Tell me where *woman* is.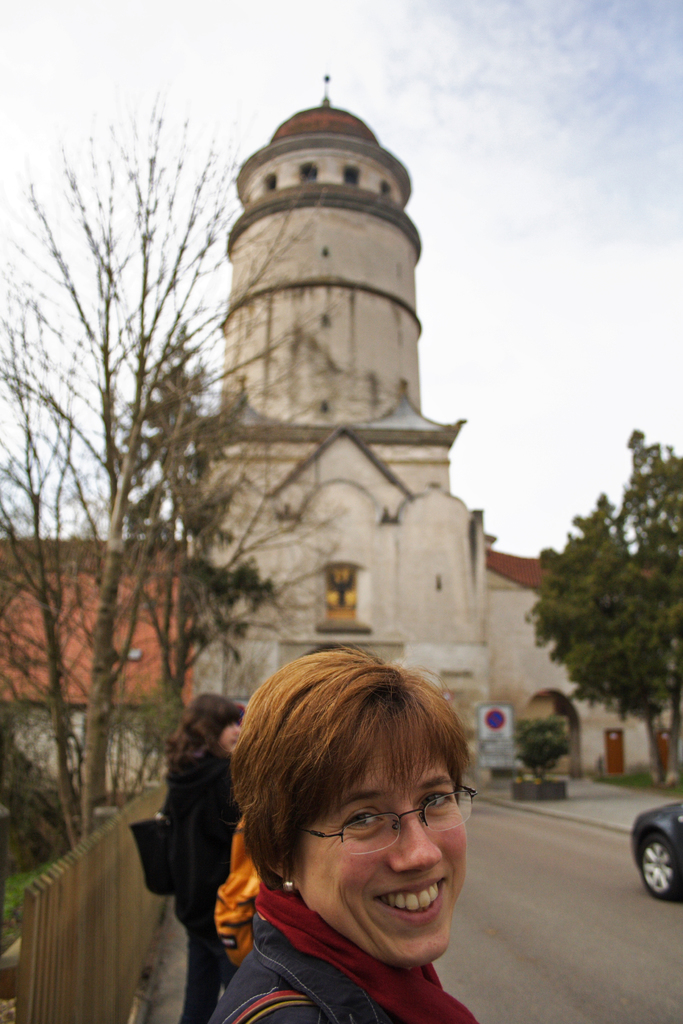
*woman* is at locate(144, 635, 543, 1023).
